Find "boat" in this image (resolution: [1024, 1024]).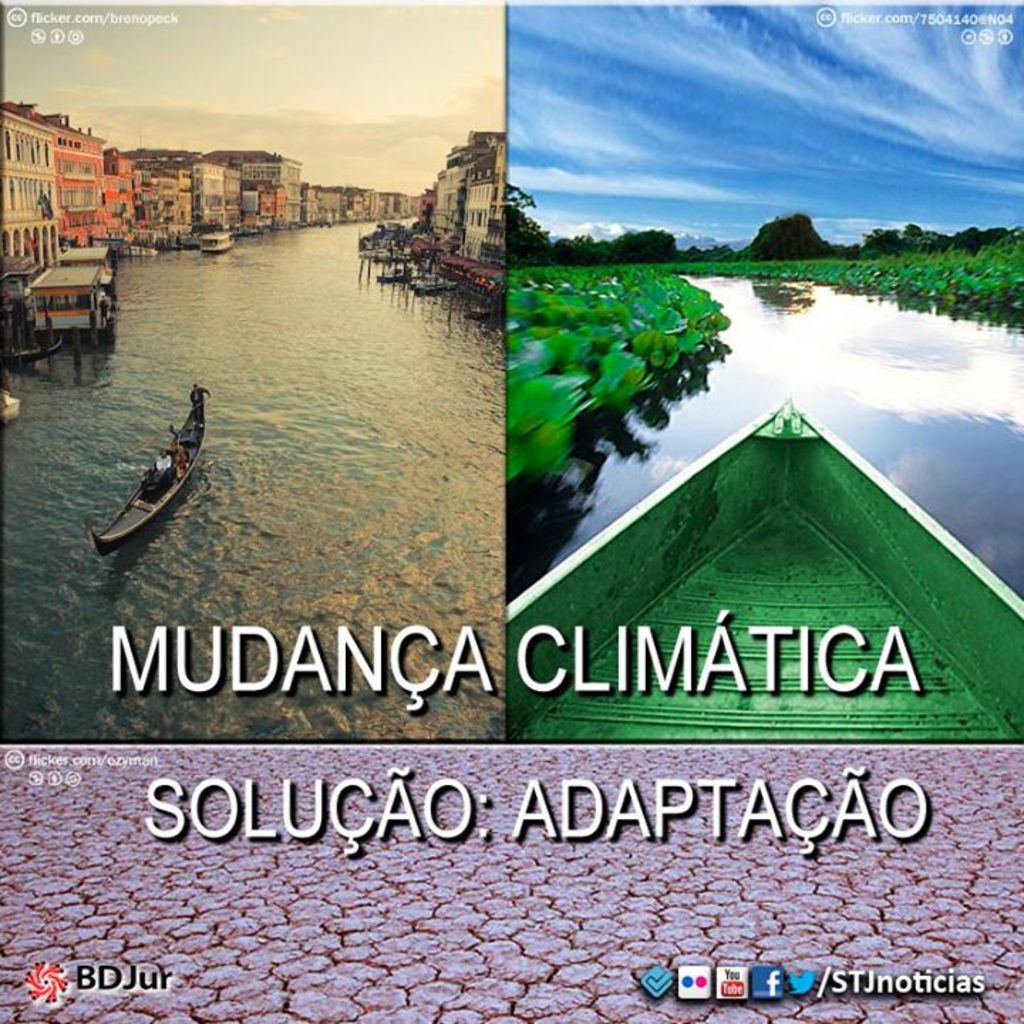
x1=3 y1=329 x2=64 y2=356.
